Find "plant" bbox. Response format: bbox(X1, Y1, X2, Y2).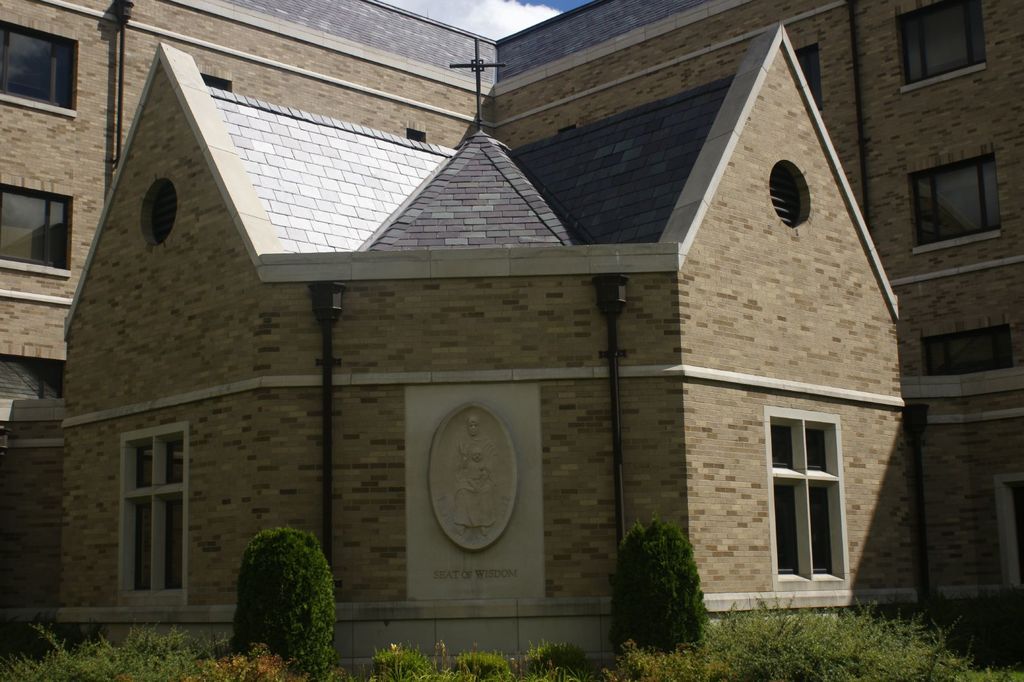
bbox(519, 637, 581, 674).
